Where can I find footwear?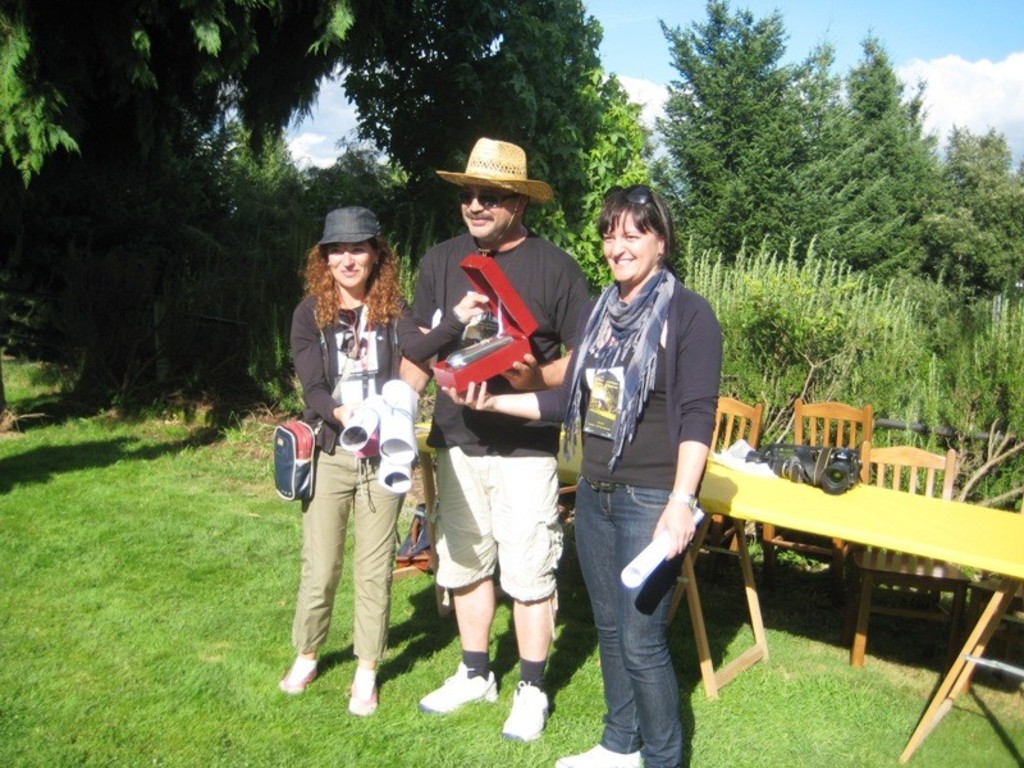
You can find it at box=[419, 658, 495, 710].
